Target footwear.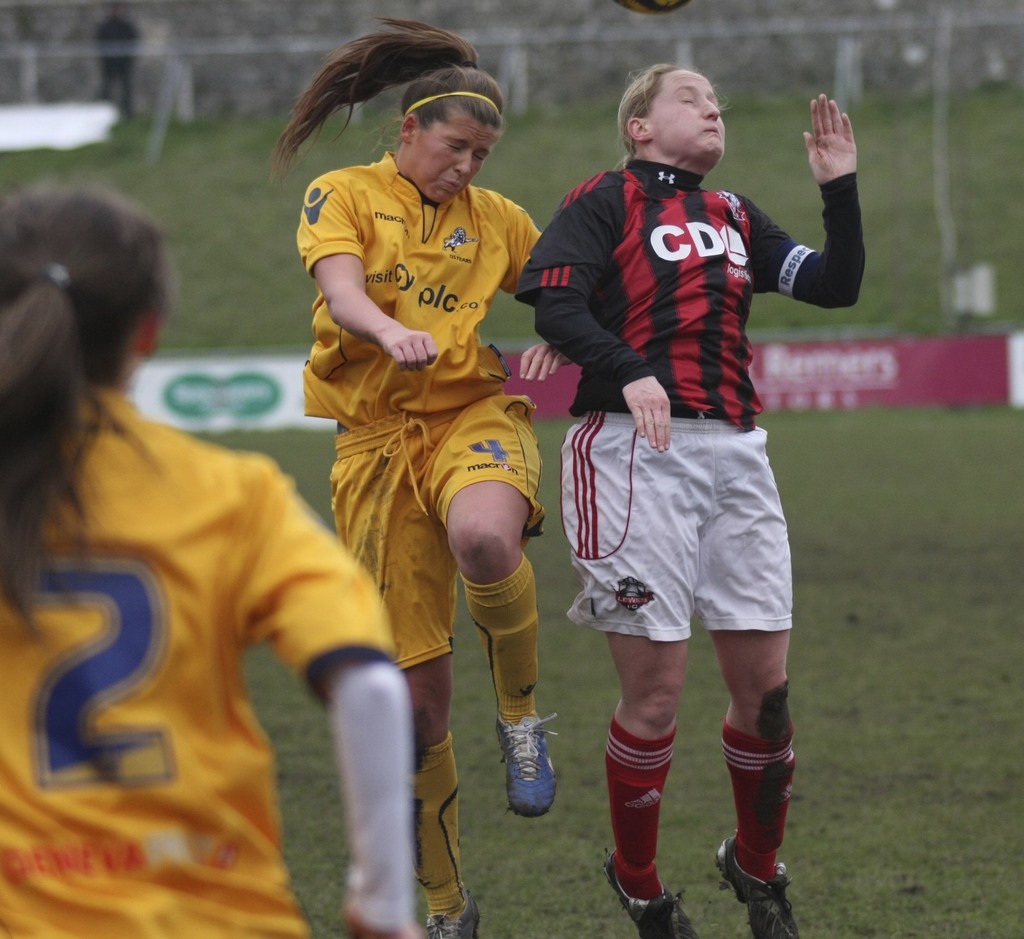
Target region: 424 900 486 938.
